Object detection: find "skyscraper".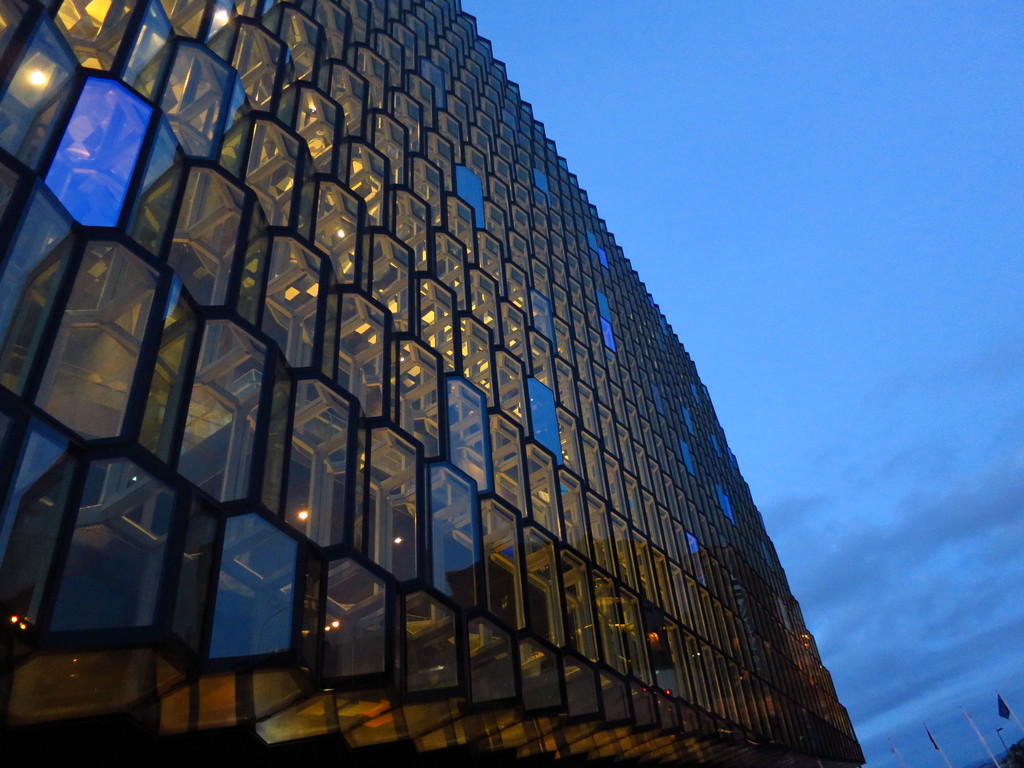
box=[35, 0, 861, 767].
